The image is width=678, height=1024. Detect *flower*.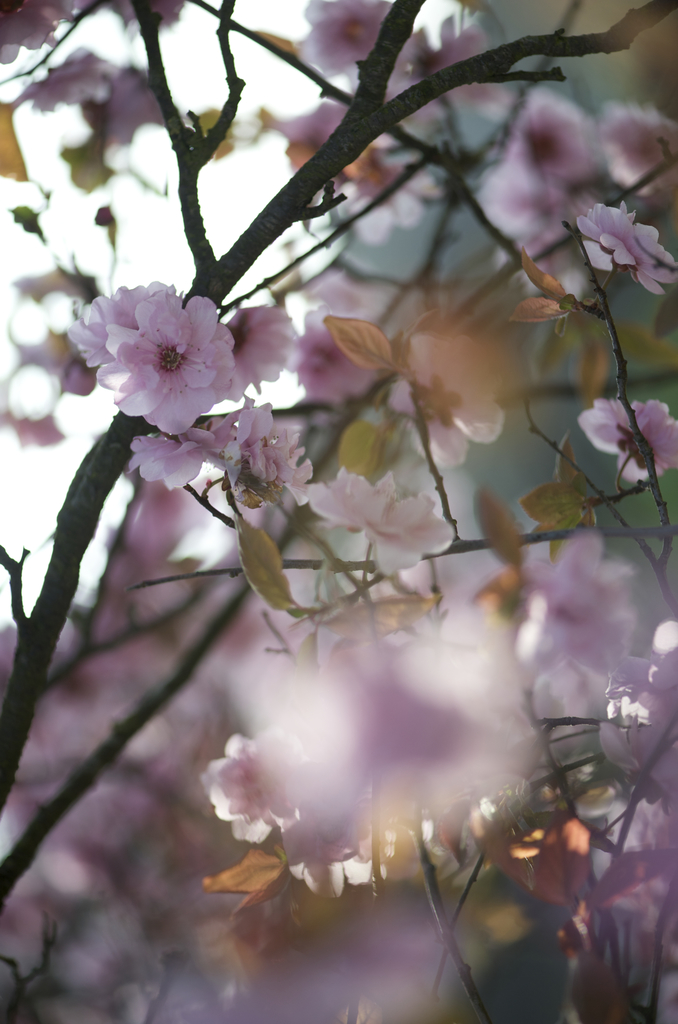
Detection: [83, 262, 250, 416].
